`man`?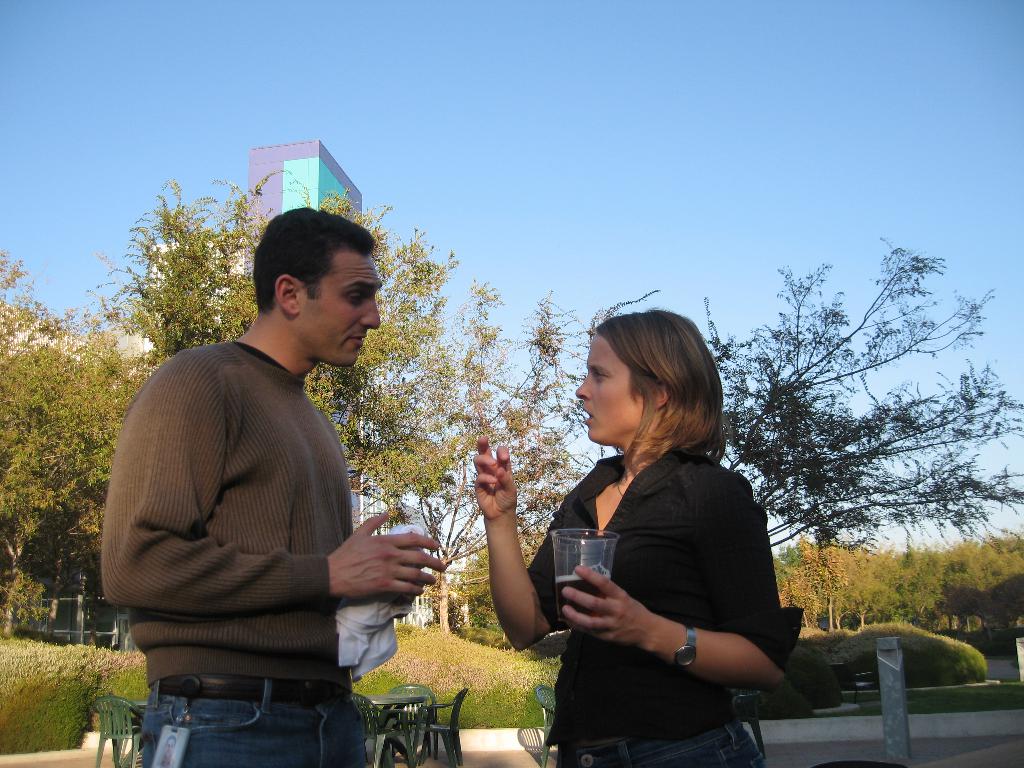
bbox=(108, 214, 426, 741)
